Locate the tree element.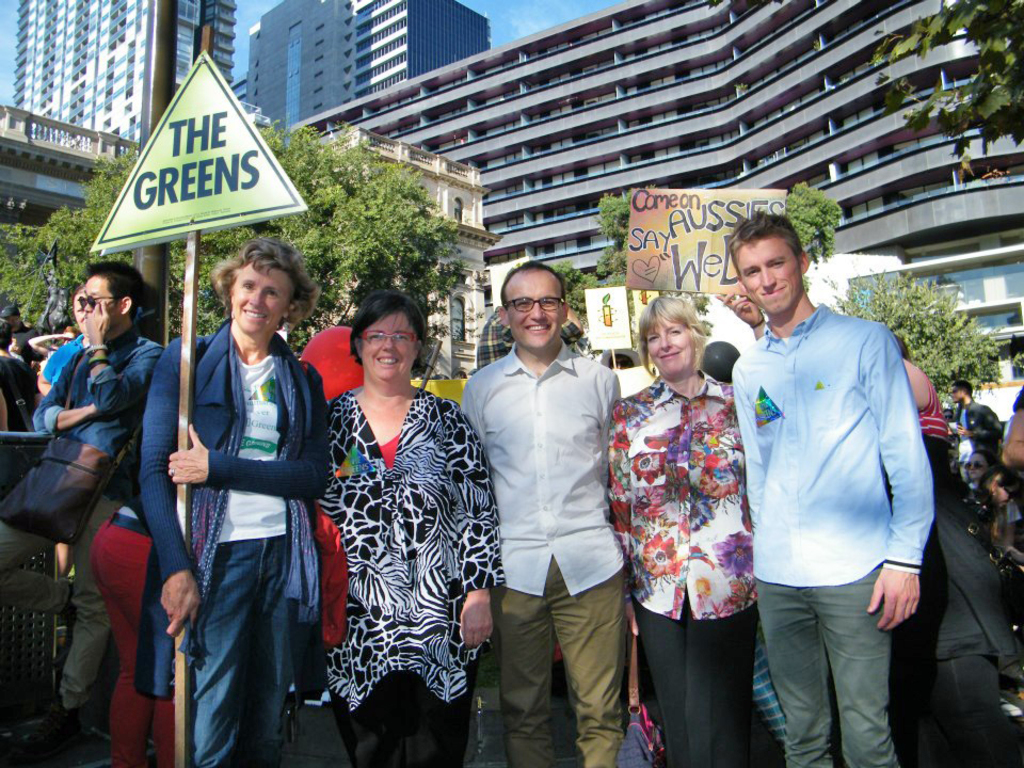
Element bbox: <region>548, 185, 650, 336</region>.
